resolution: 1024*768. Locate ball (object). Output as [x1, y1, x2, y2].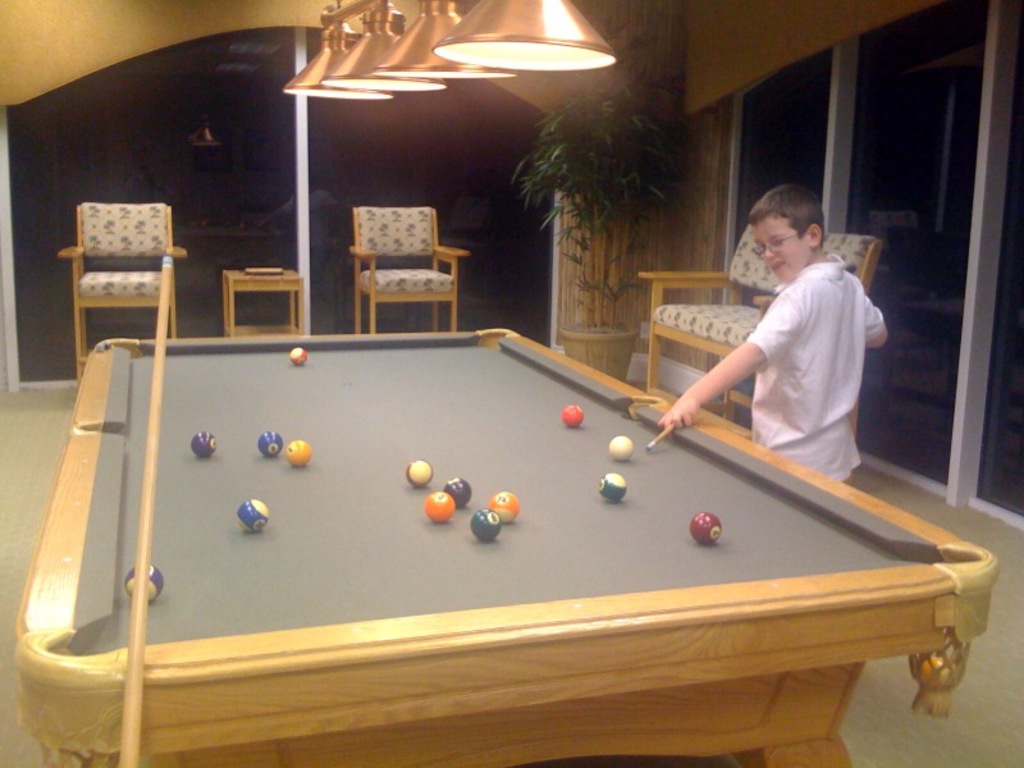
[687, 511, 726, 545].
